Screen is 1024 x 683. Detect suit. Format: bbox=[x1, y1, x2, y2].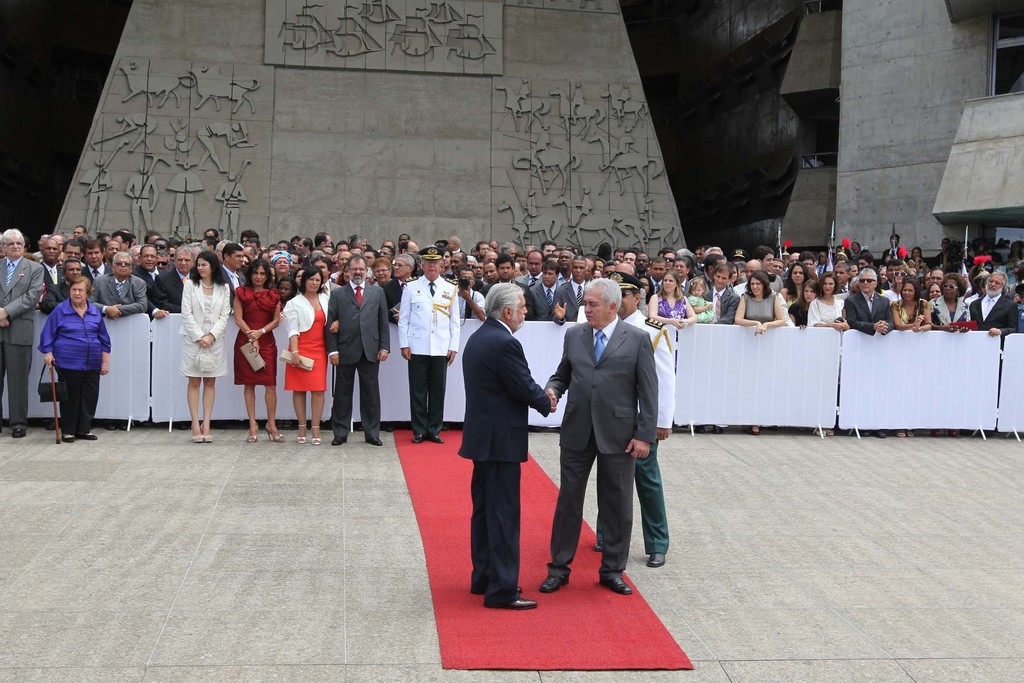
bbox=[544, 314, 656, 577].
